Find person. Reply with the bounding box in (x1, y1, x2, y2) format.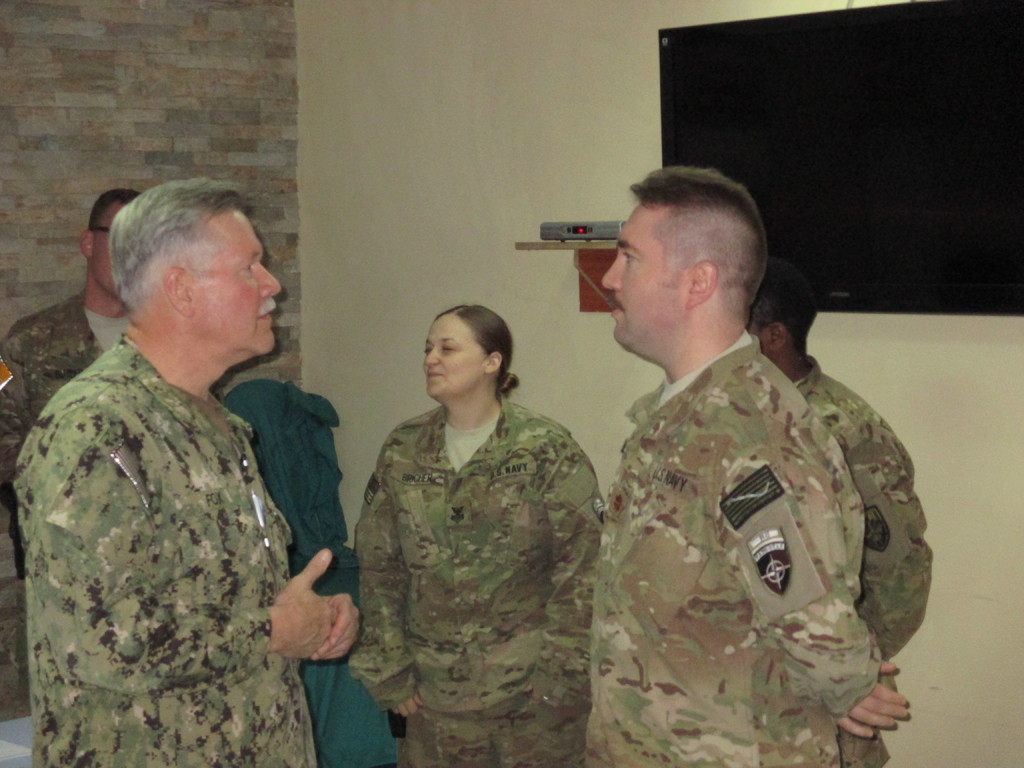
(0, 188, 138, 577).
